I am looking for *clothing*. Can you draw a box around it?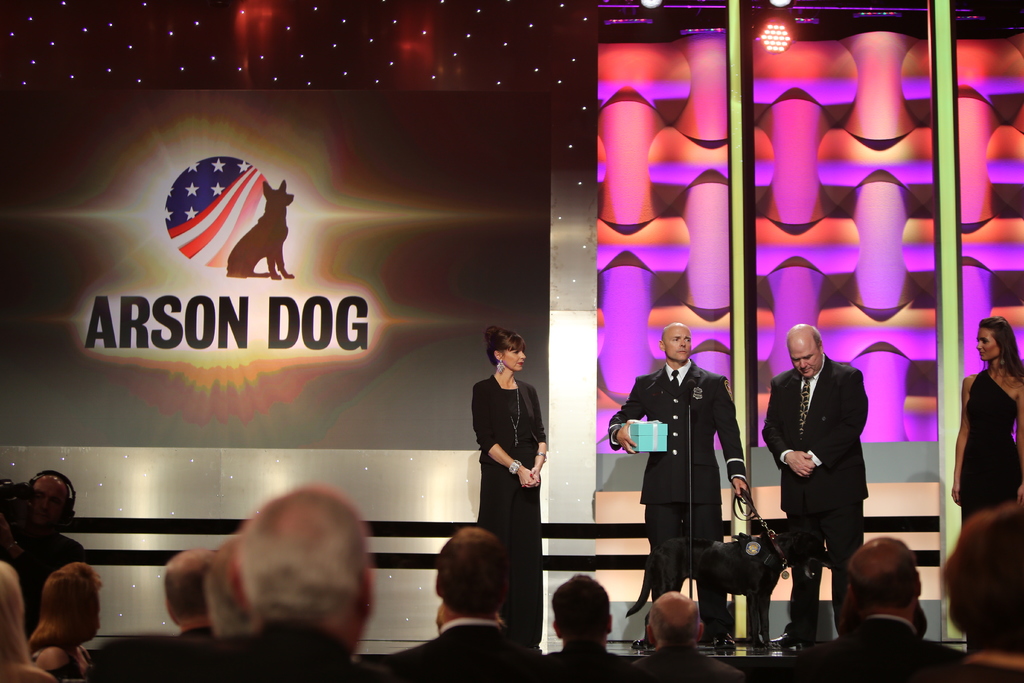
Sure, the bounding box is 934, 650, 1023, 682.
